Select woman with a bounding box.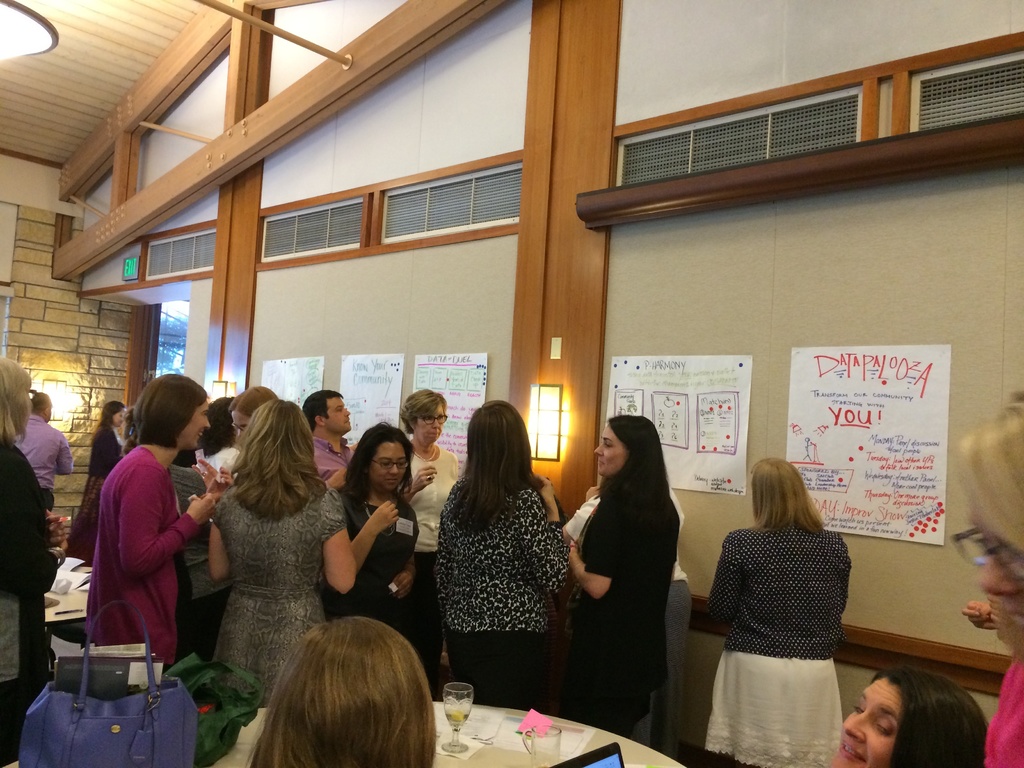
559/413/686/740.
